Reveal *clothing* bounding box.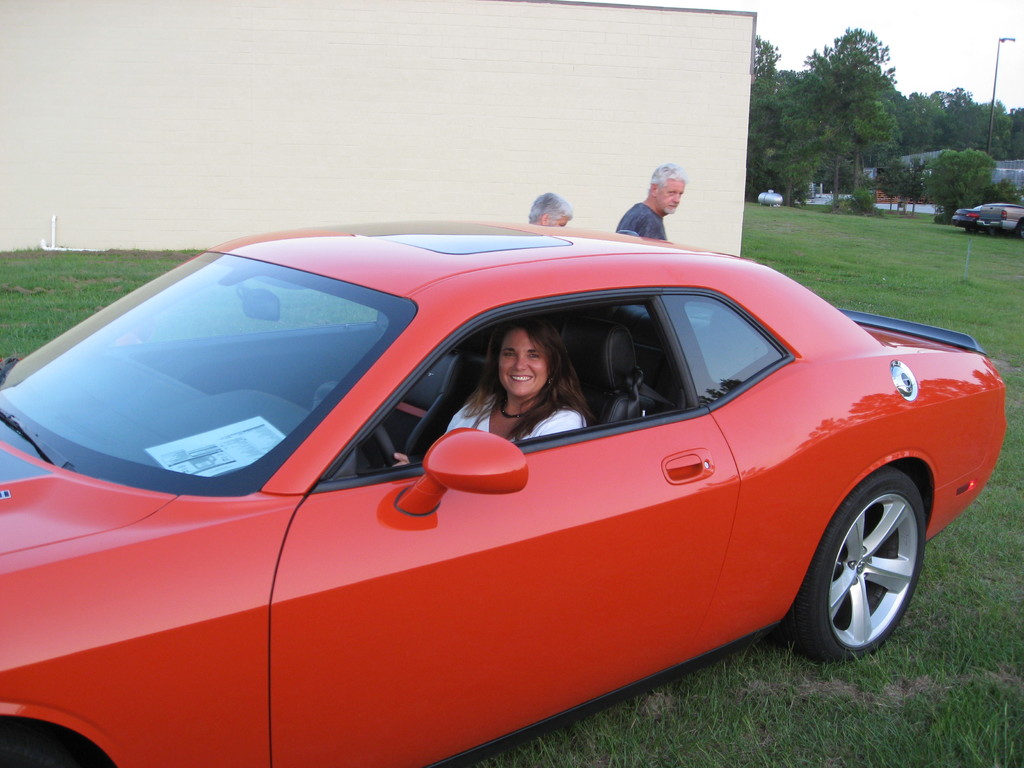
Revealed: 448, 384, 588, 446.
